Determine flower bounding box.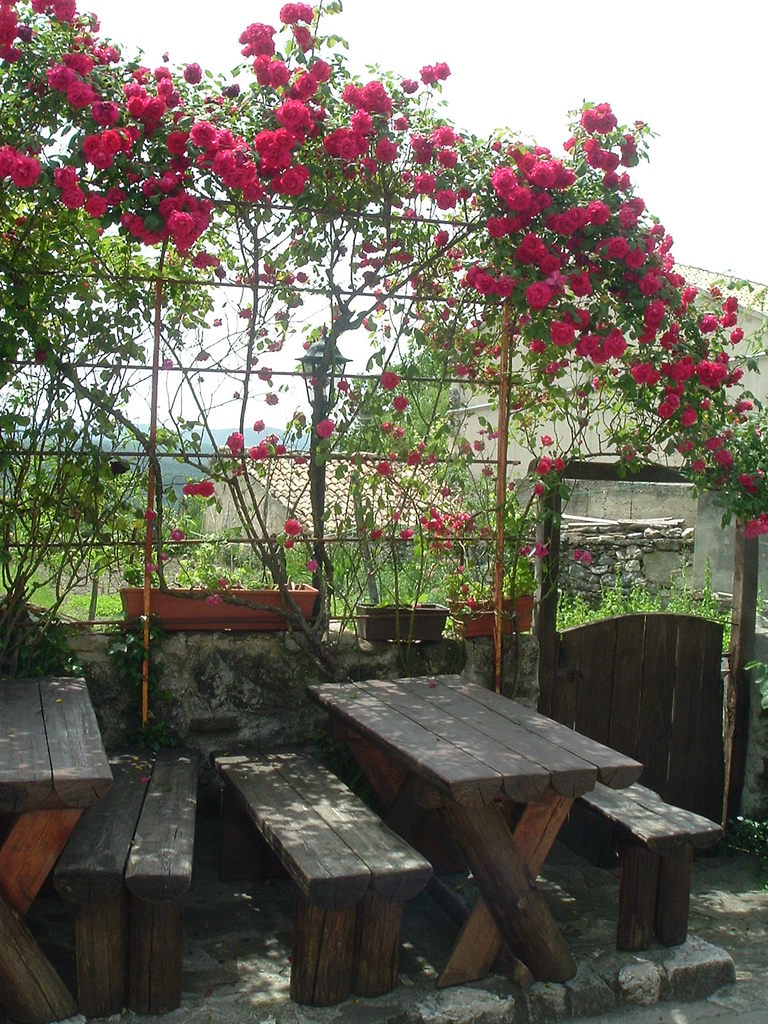
Determined: pyautogui.locateOnScreen(737, 514, 767, 540).
